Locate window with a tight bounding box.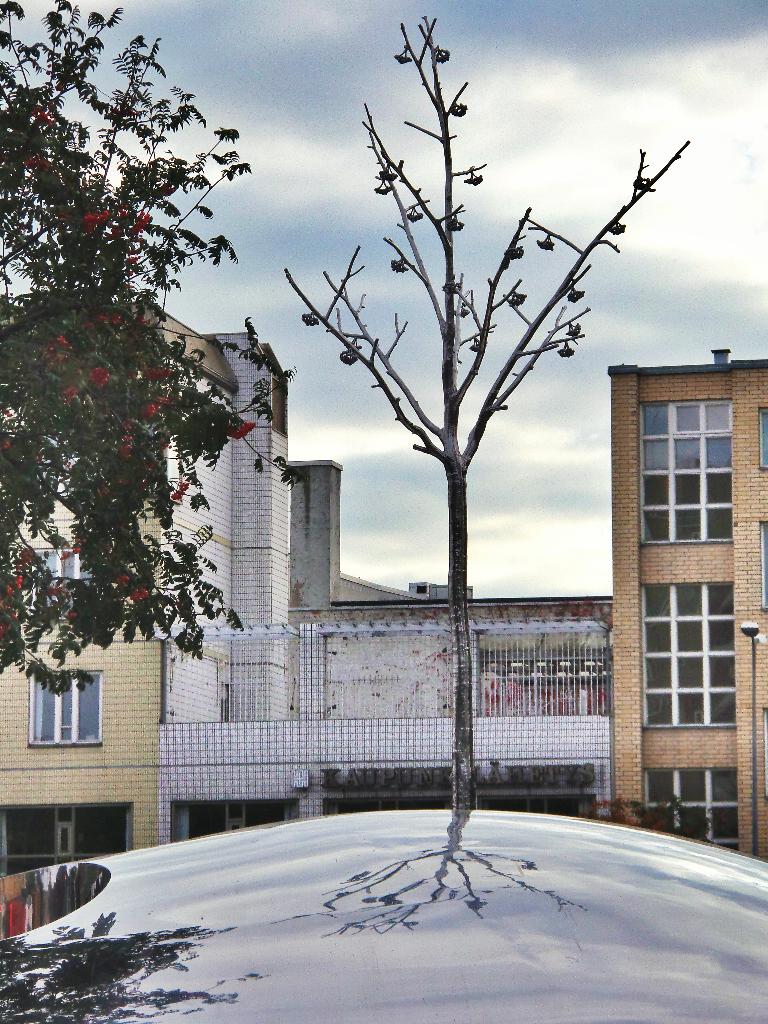
(31, 670, 109, 757).
